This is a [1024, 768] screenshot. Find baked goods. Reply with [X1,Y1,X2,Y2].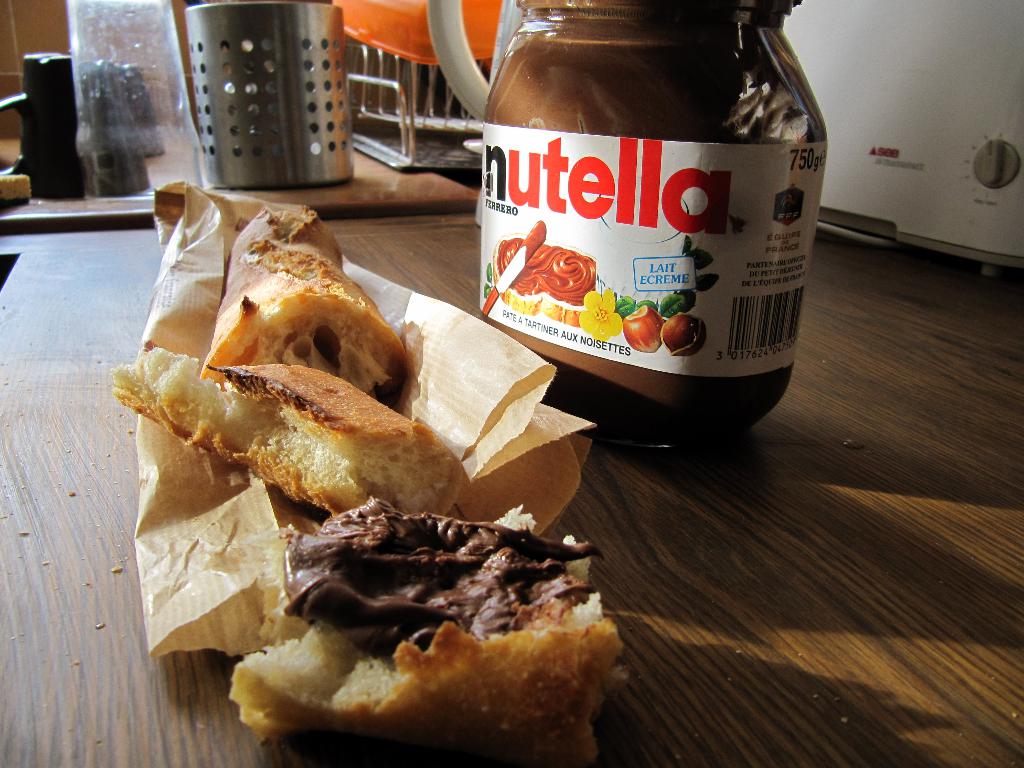
[199,204,403,394].
